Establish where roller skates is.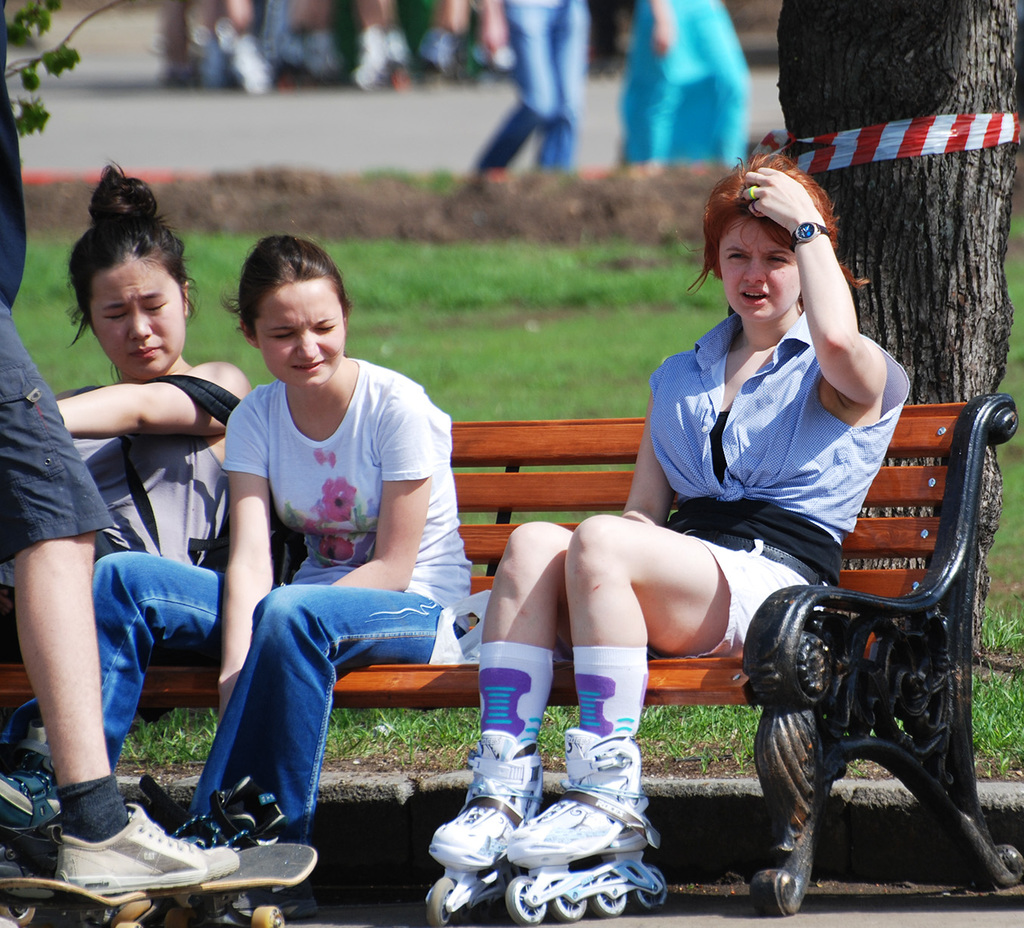
Established at 426, 728, 544, 927.
